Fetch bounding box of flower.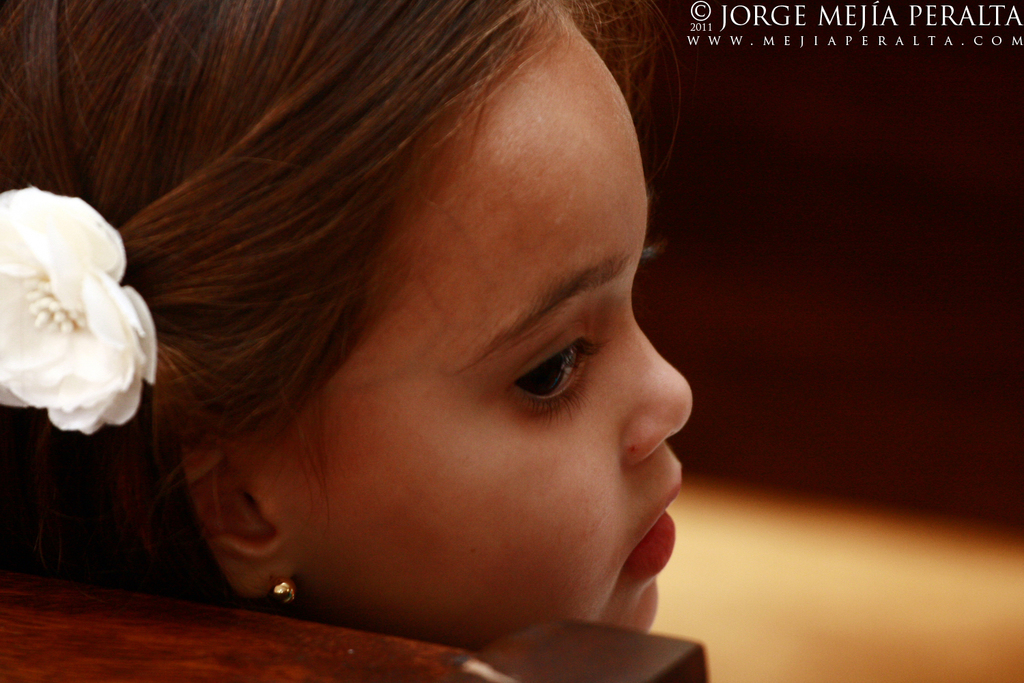
Bbox: detection(16, 195, 152, 439).
